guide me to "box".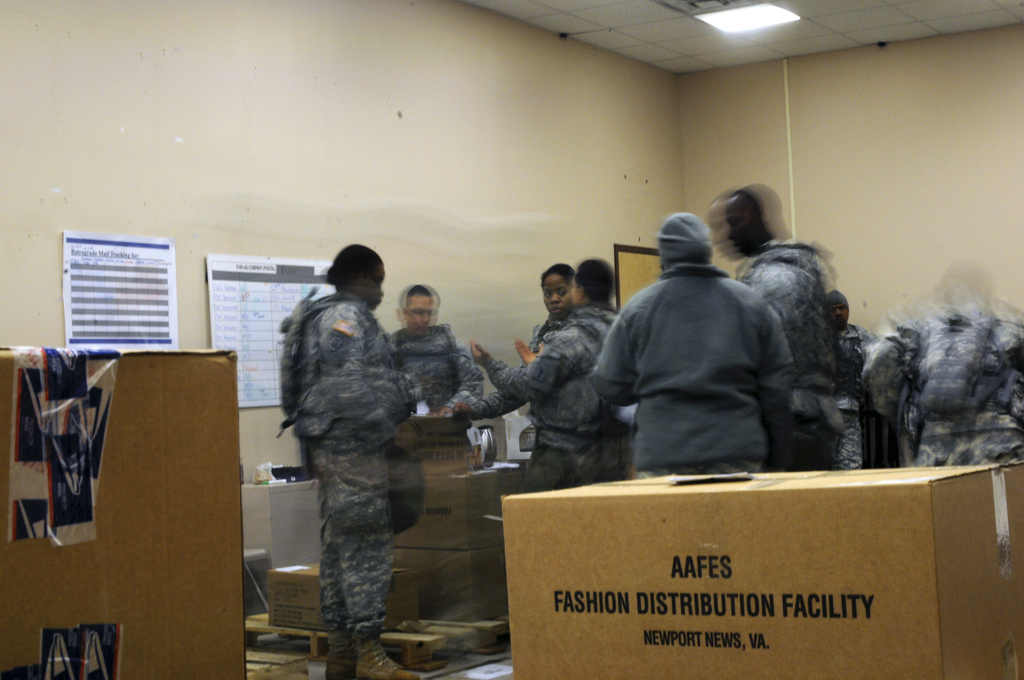
Guidance: [left=393, top=548, right=511, bottom=624].
